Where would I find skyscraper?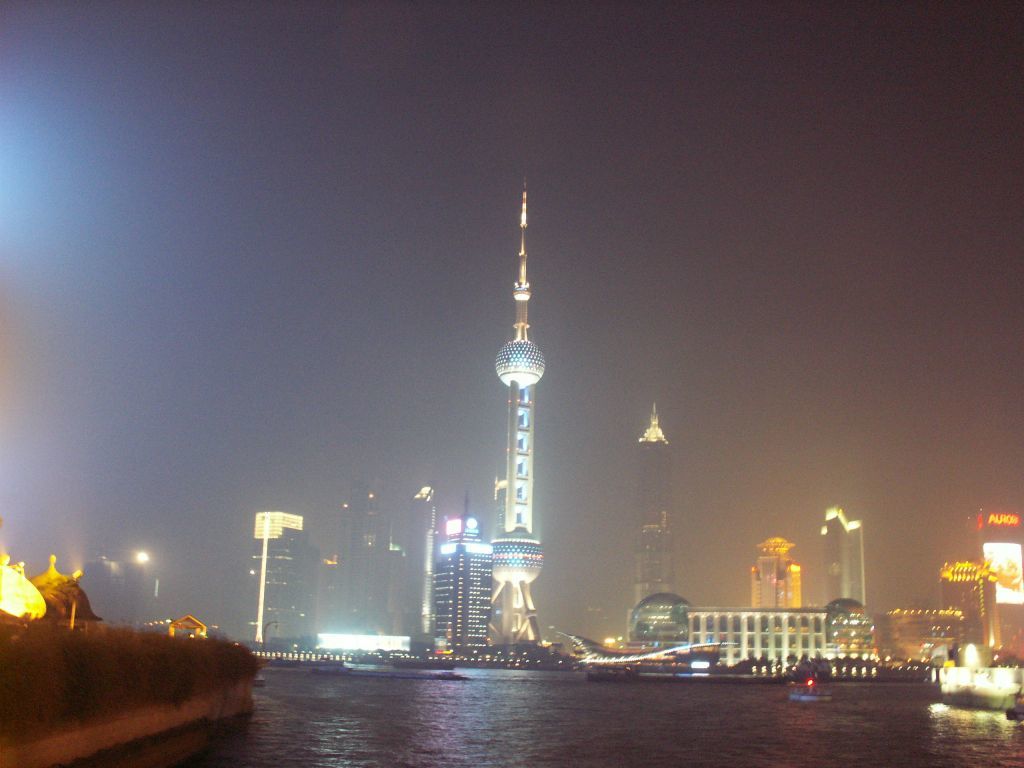
At (435,492,497,648).
